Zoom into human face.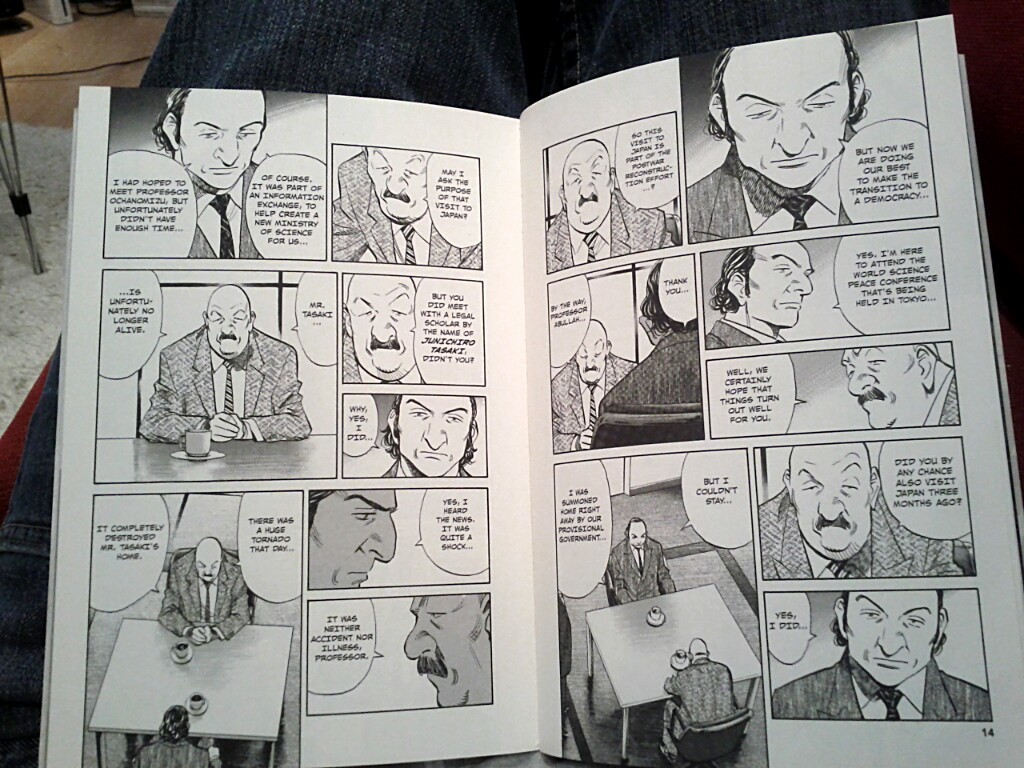
Zoom target: box=[791, 440, 869, 560].
